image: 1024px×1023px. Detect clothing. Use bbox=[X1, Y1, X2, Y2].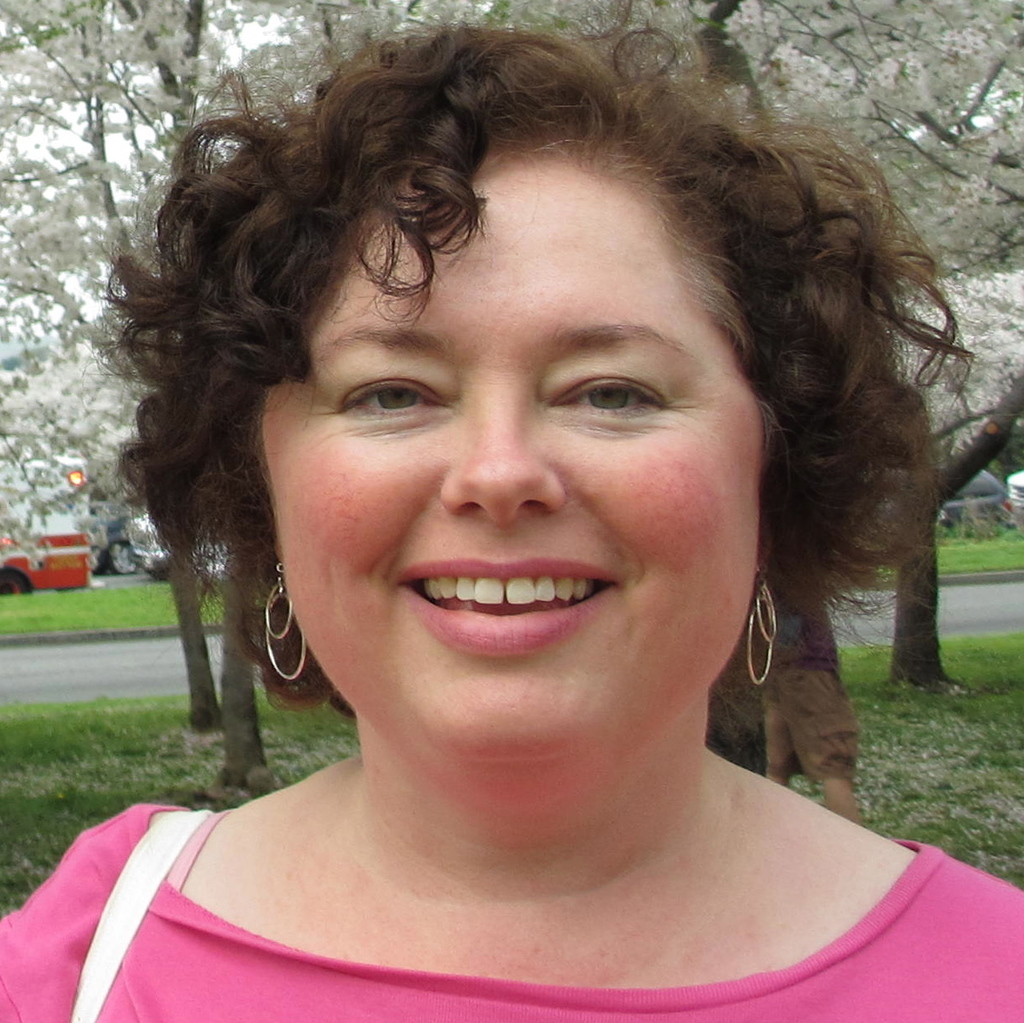
bbox=[0, 801, 1023, 1022].
